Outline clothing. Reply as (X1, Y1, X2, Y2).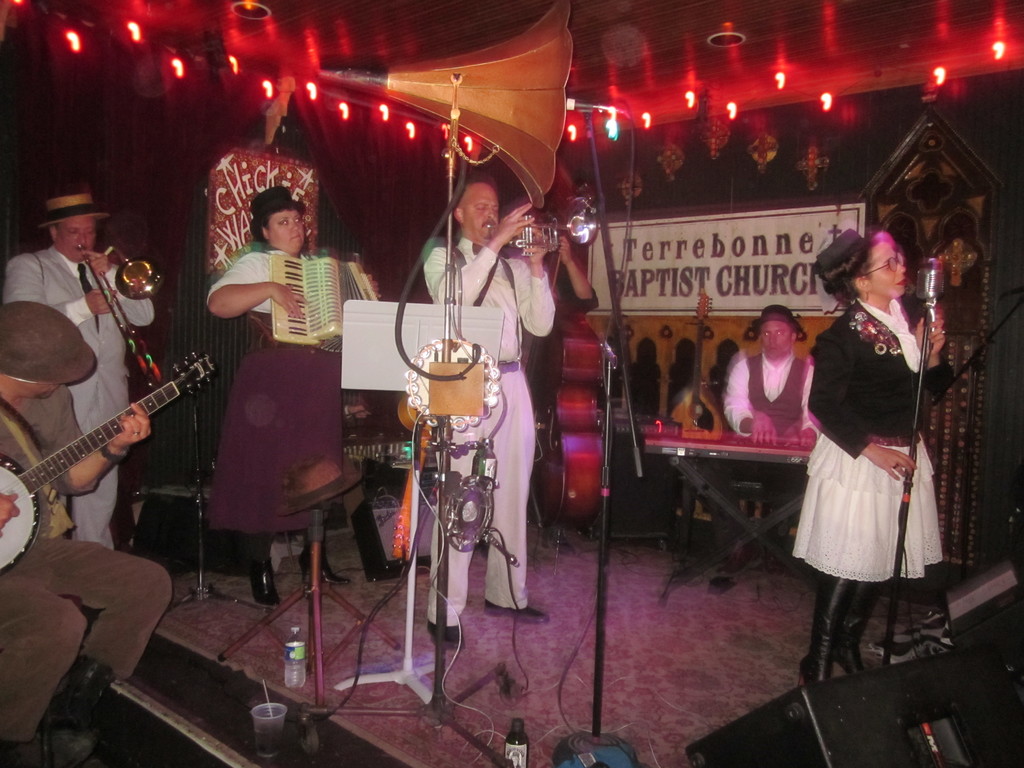
(202, 246, 344, 538).
